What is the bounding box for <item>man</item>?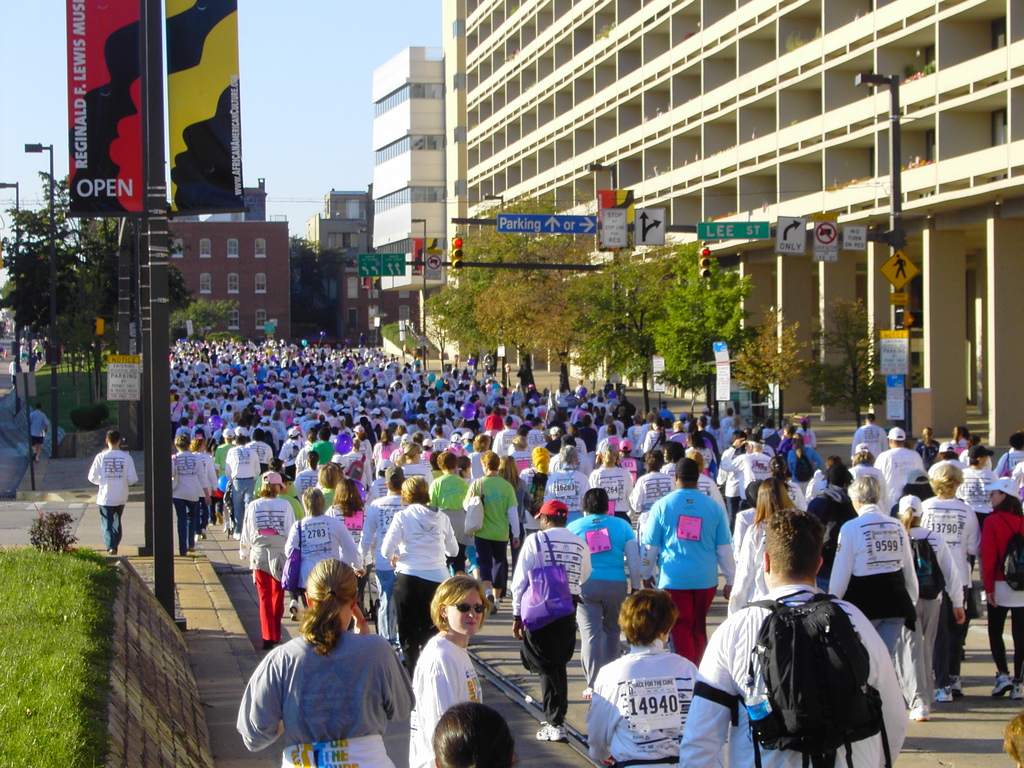
region(86, 430, 139, 556).
